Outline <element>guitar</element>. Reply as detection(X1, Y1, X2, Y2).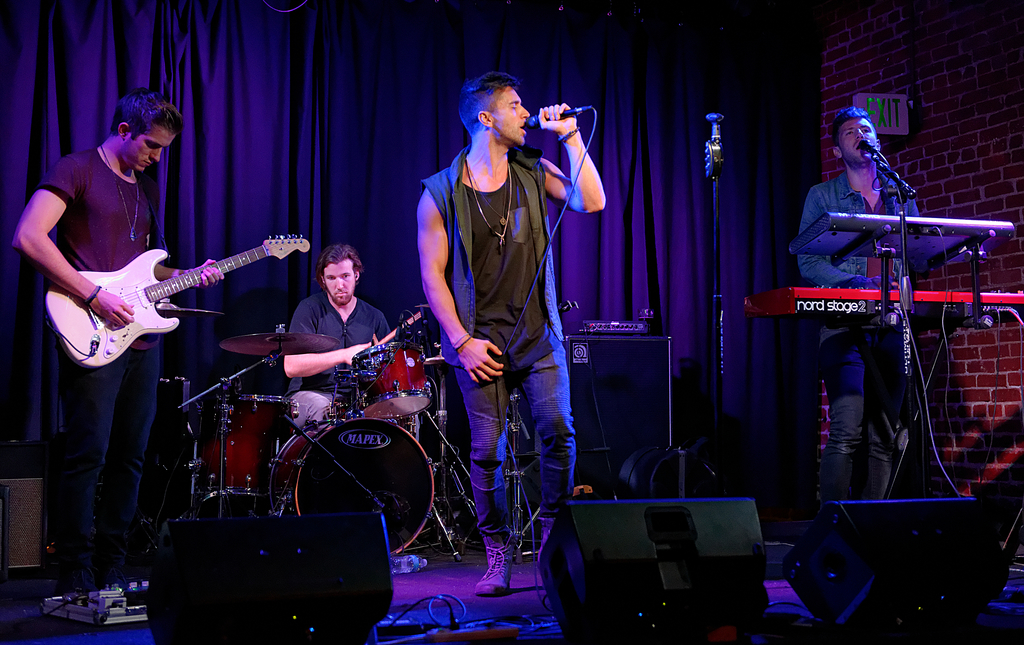
detection(34, 234, 325, 385).
